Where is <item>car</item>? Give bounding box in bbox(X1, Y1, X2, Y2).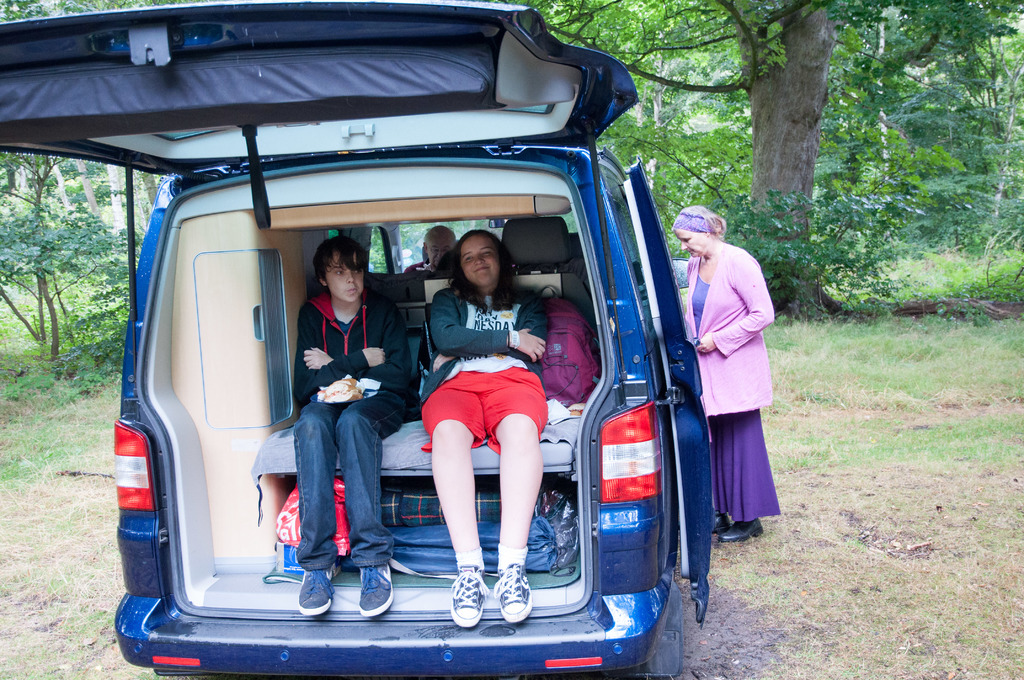
bbox(0, 0, 717, 679).
